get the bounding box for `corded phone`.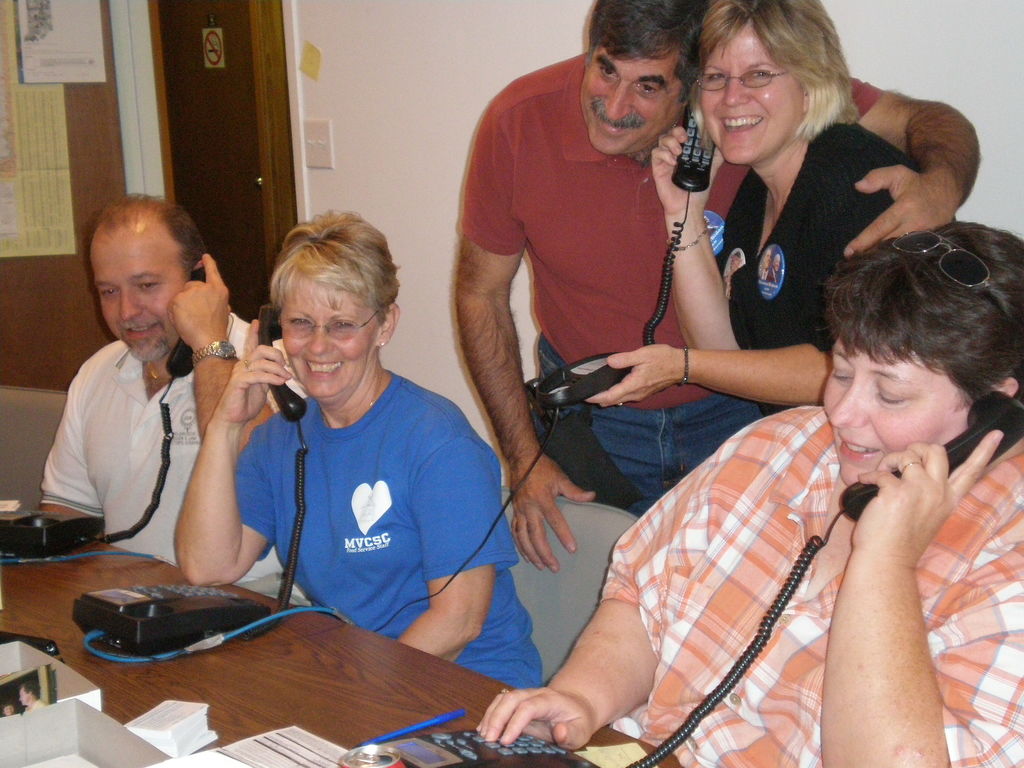
[385,390,1023,767].
